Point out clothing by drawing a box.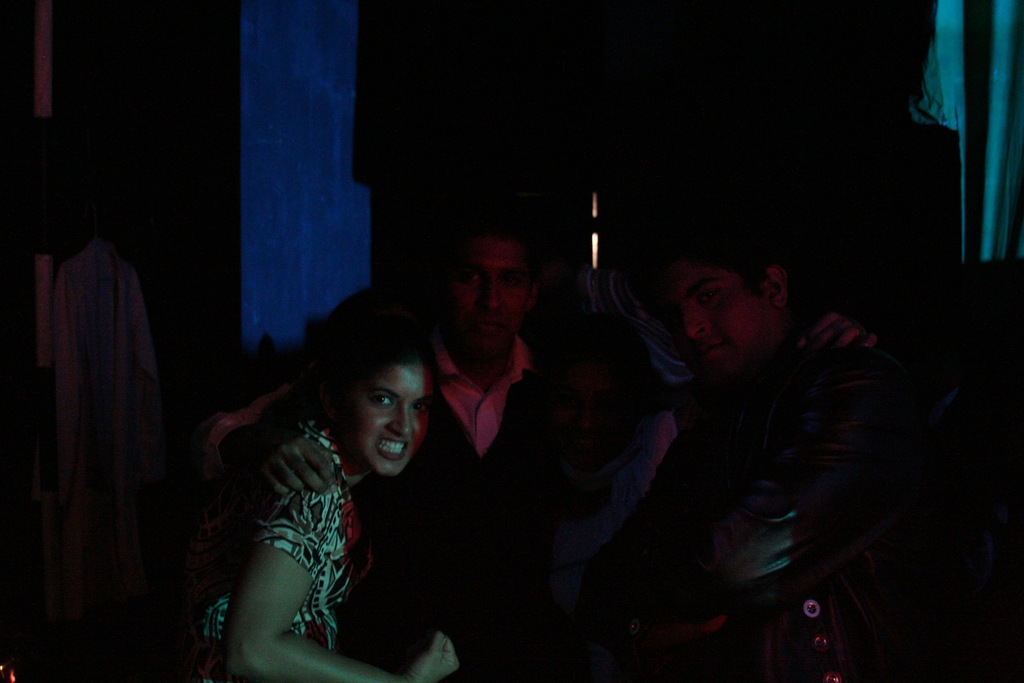
[202,411,369,682].
